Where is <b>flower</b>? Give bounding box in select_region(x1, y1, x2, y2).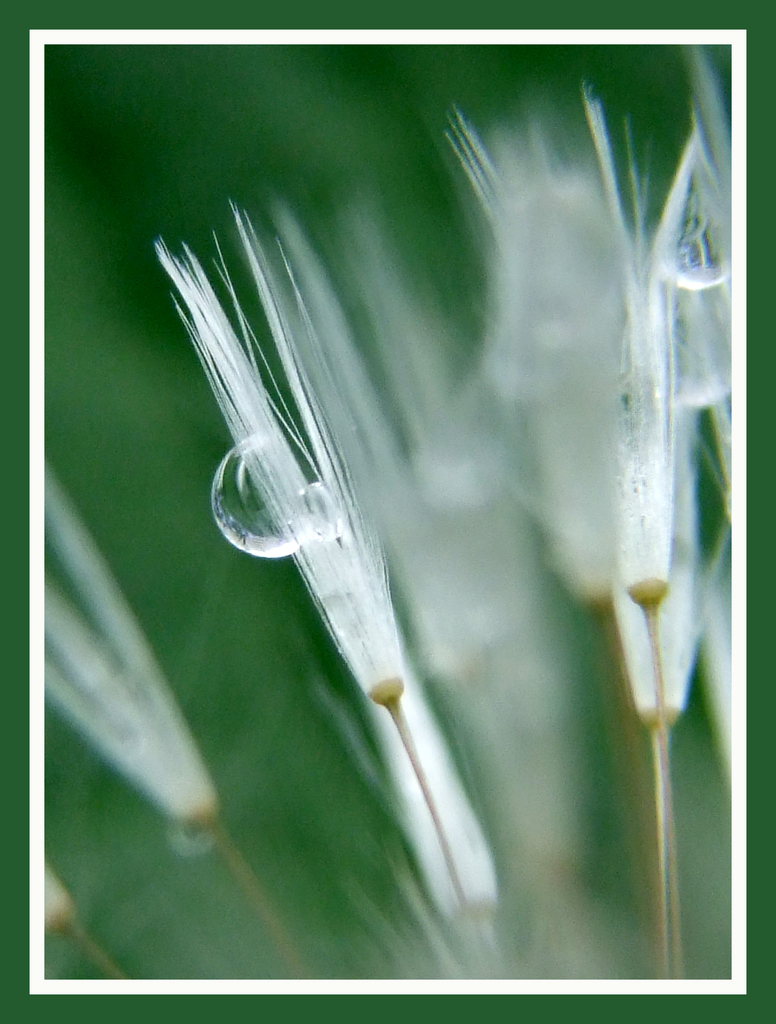
select_region(44, 475, 220, 851).
